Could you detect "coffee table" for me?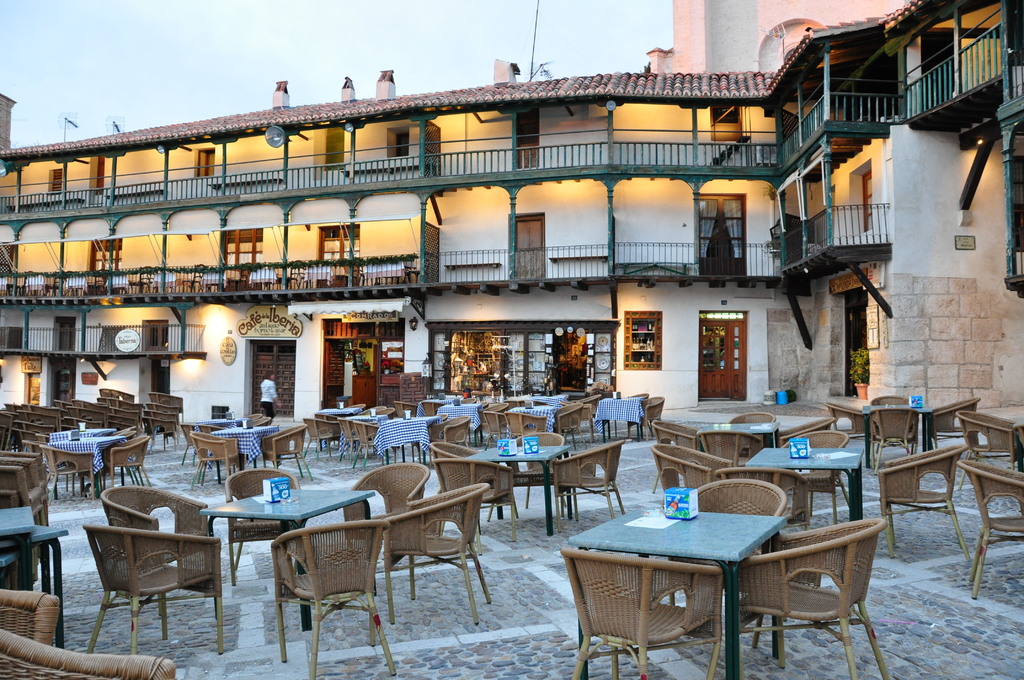
Detection result: (471, 441, 573, 540).
